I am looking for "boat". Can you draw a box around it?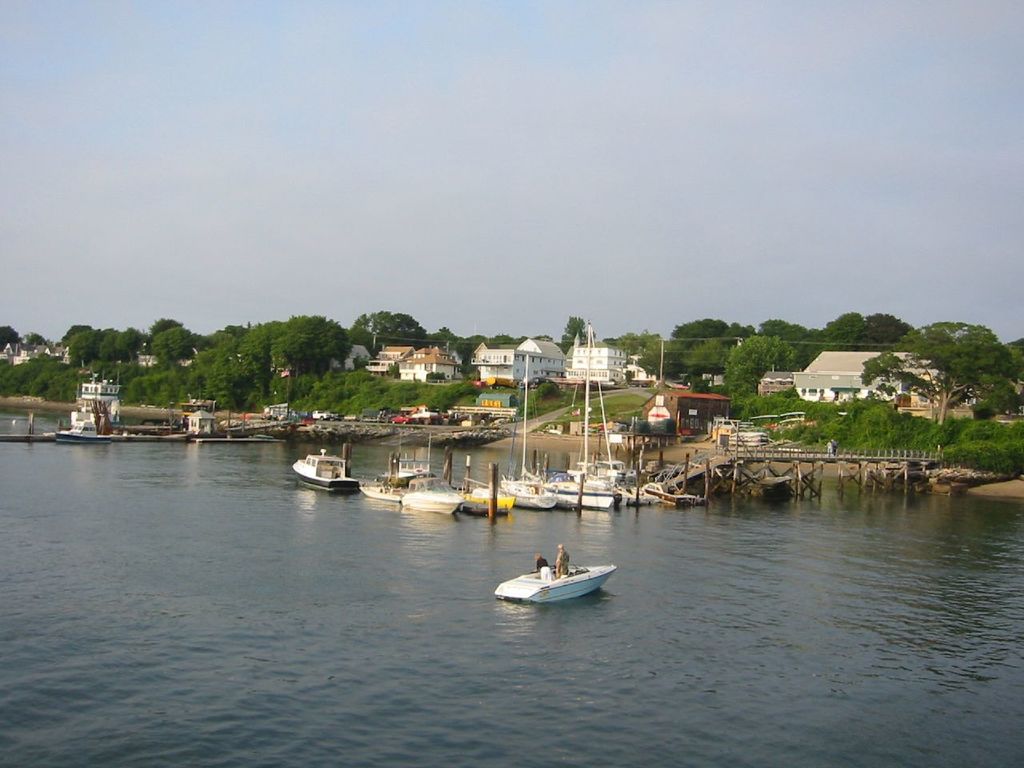
Sure, the bounding box is BBox(494, 550, 631, 614).
